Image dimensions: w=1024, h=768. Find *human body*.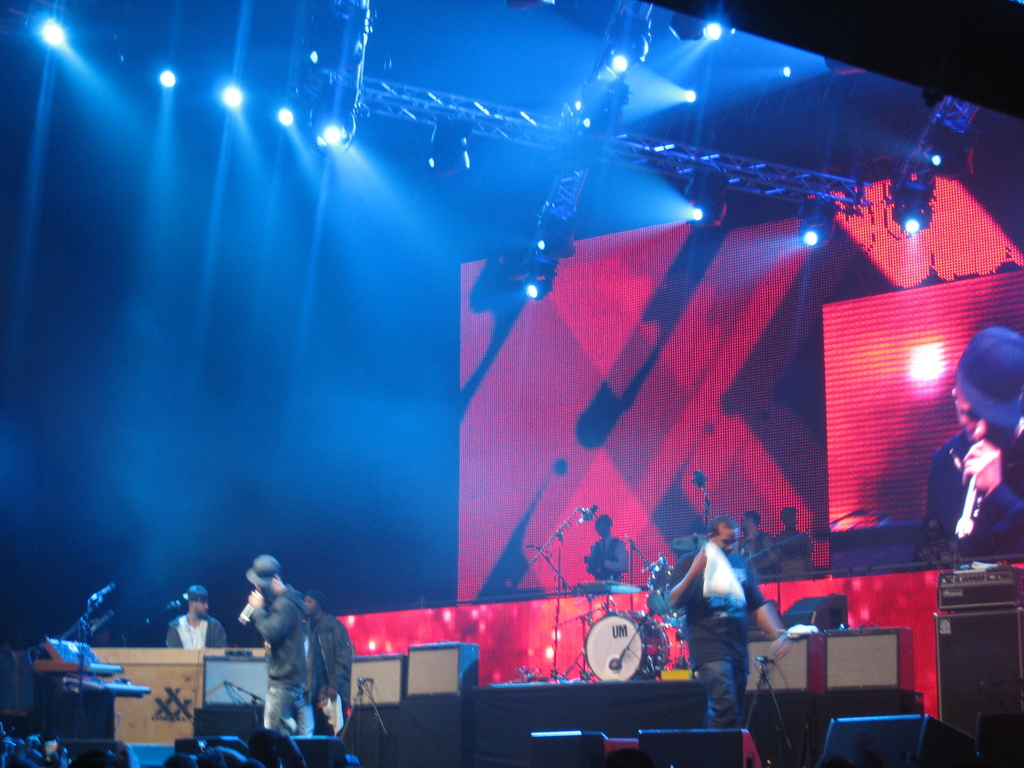
{"x1": 156, "y1": 583, "x2": 220, "y2": 644}.
